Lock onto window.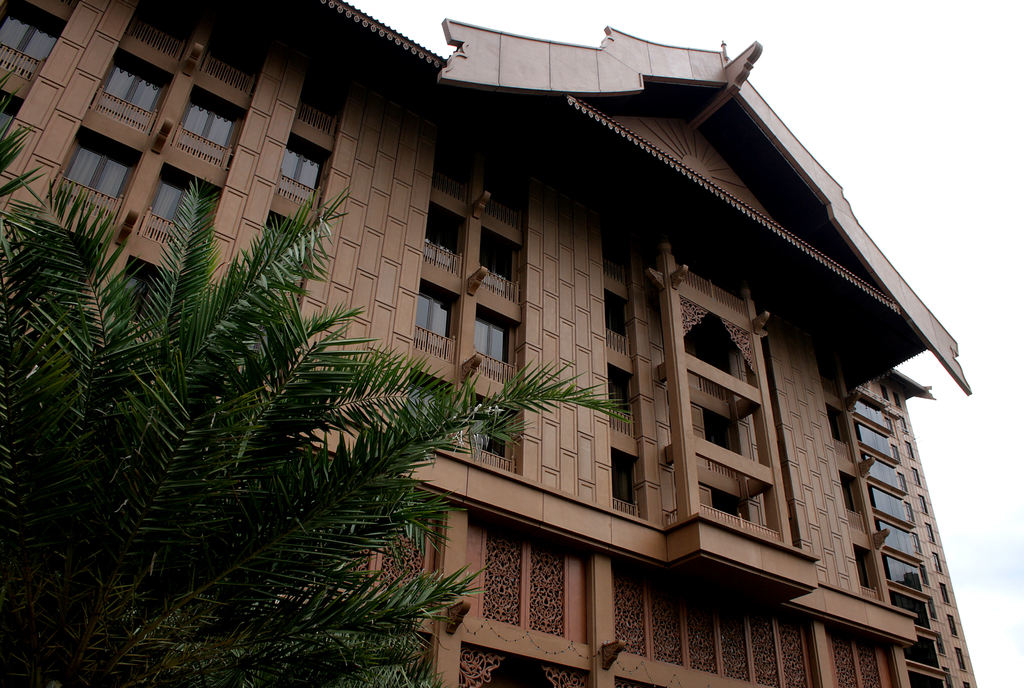
Locked: l=138, t=163, r=221, b=256.
